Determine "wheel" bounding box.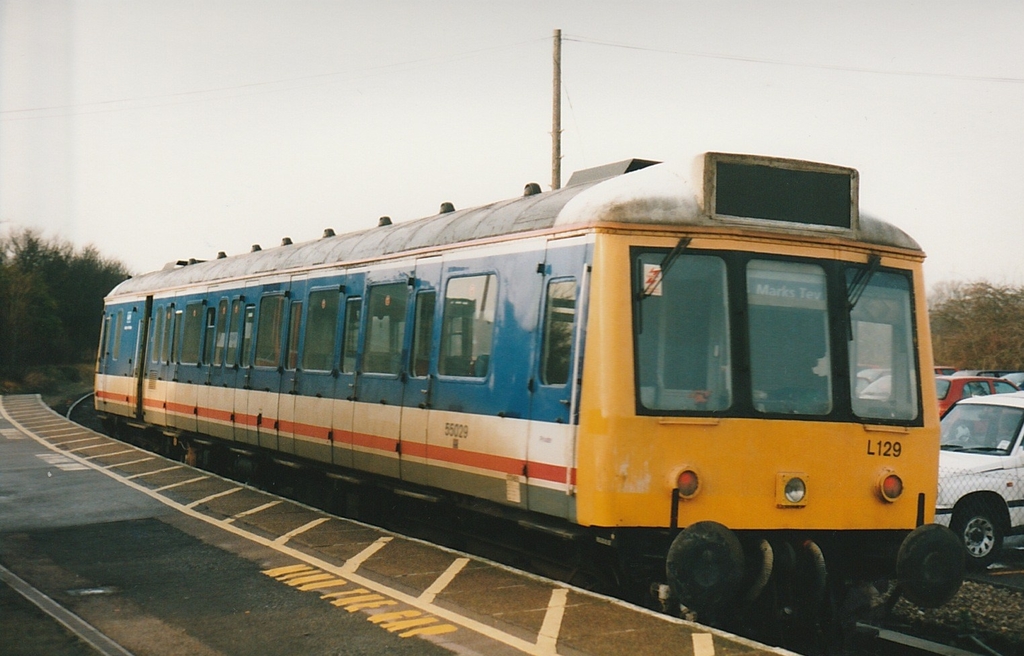
Determined: l=890, t=521, r=966, b=617.
